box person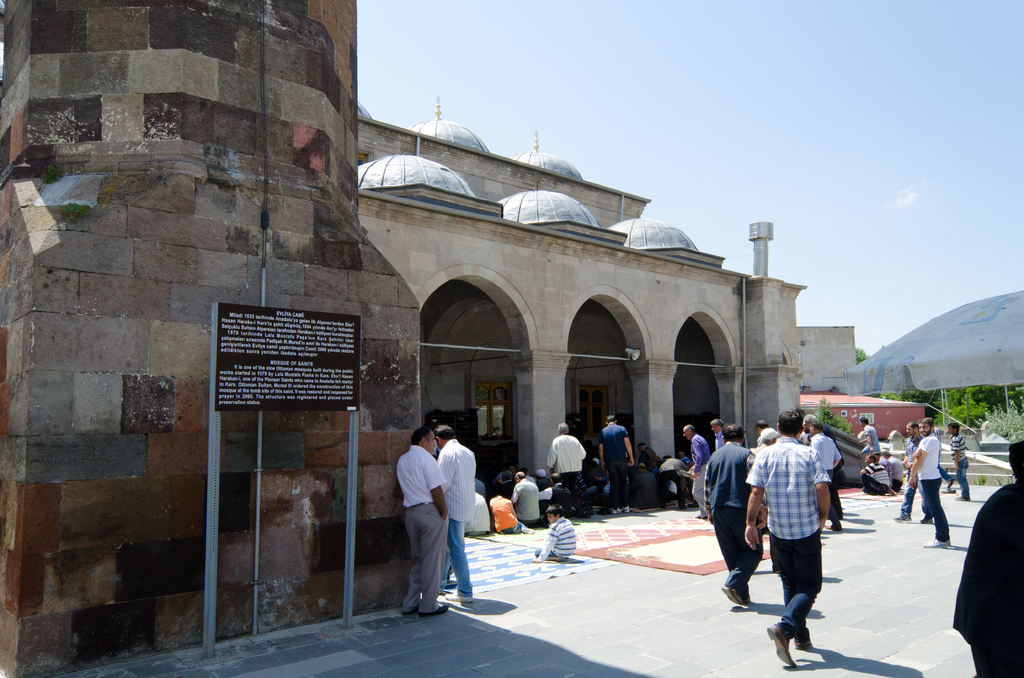
474:480:488:498
